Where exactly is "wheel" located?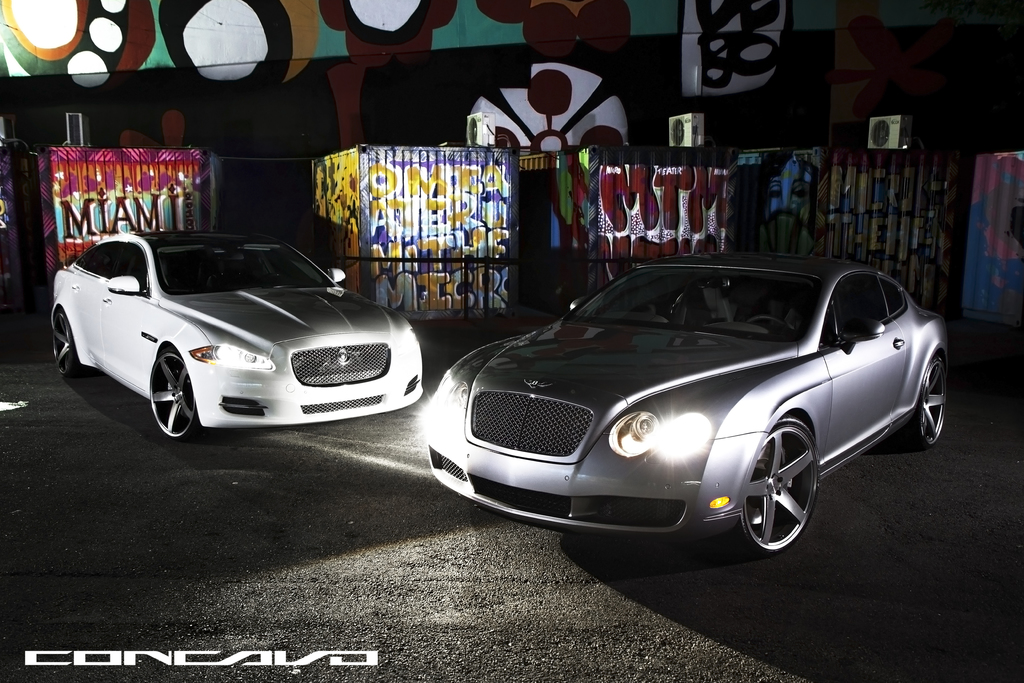
Its bounding box is rect(140, 350, 198, 437).
